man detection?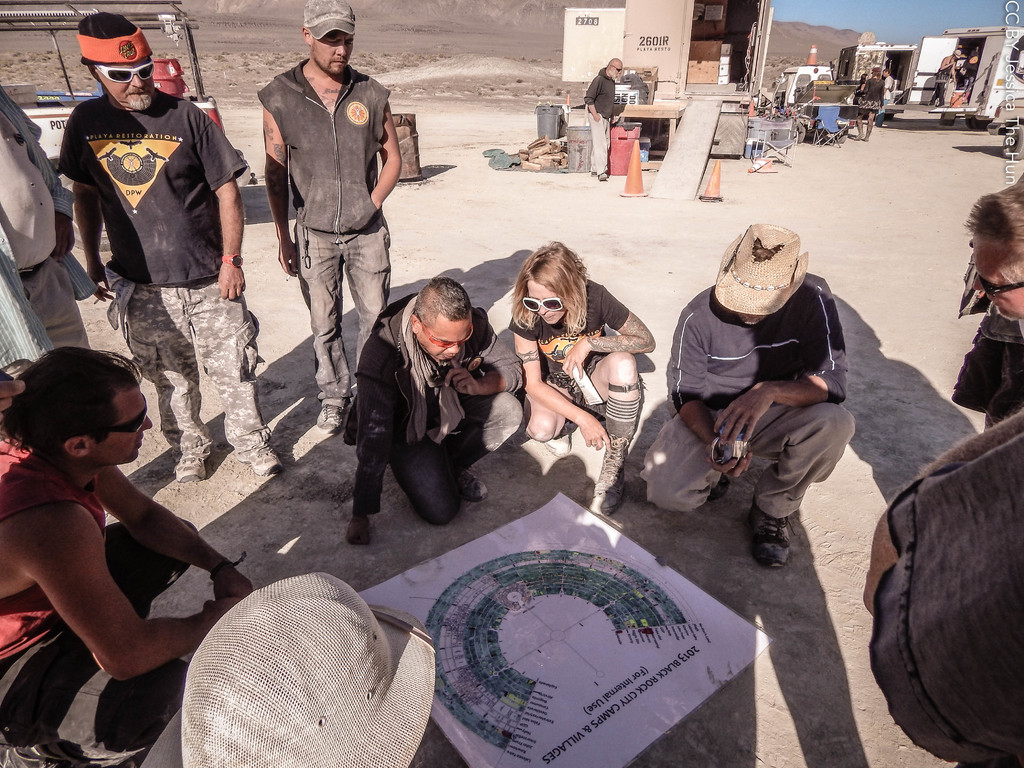
crop(0, 355, 243, 733)
